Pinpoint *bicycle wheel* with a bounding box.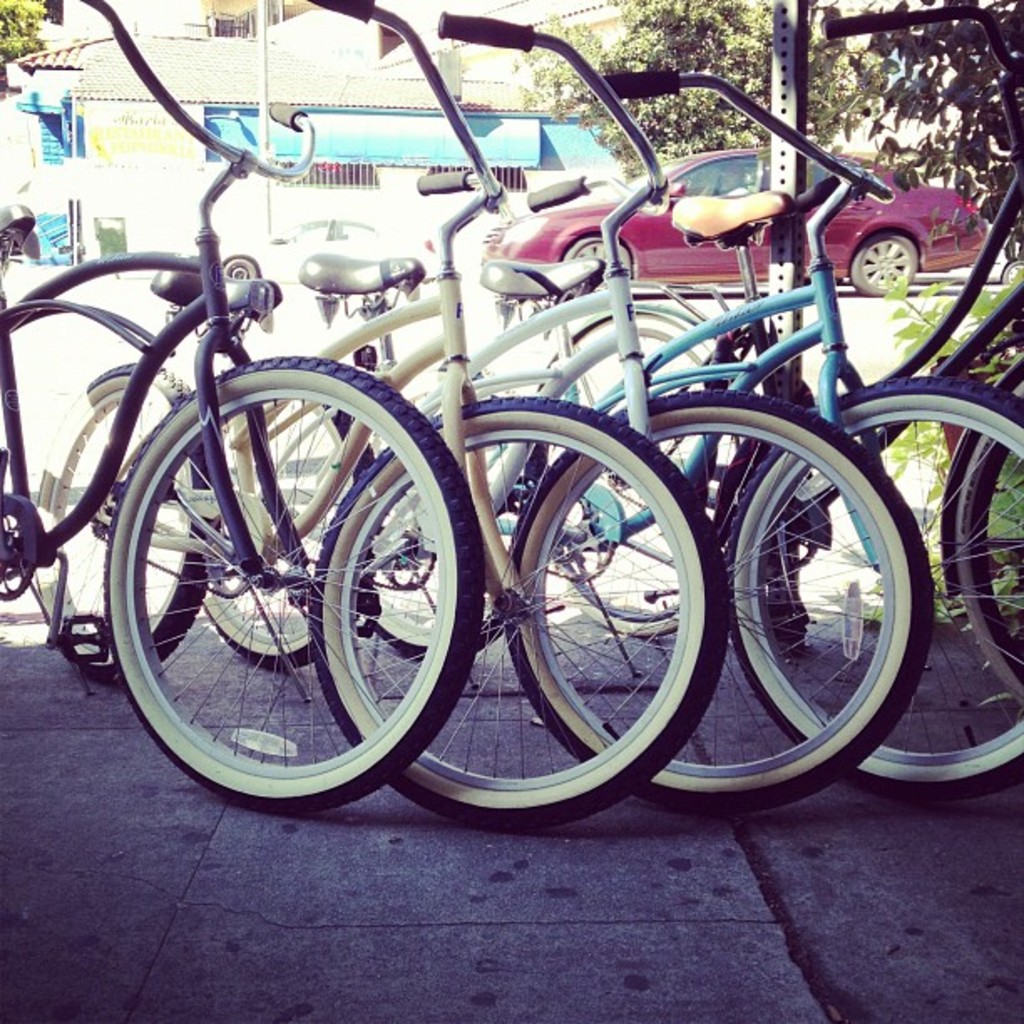
x1=962 y1=375 x2=1022 y2=703.
